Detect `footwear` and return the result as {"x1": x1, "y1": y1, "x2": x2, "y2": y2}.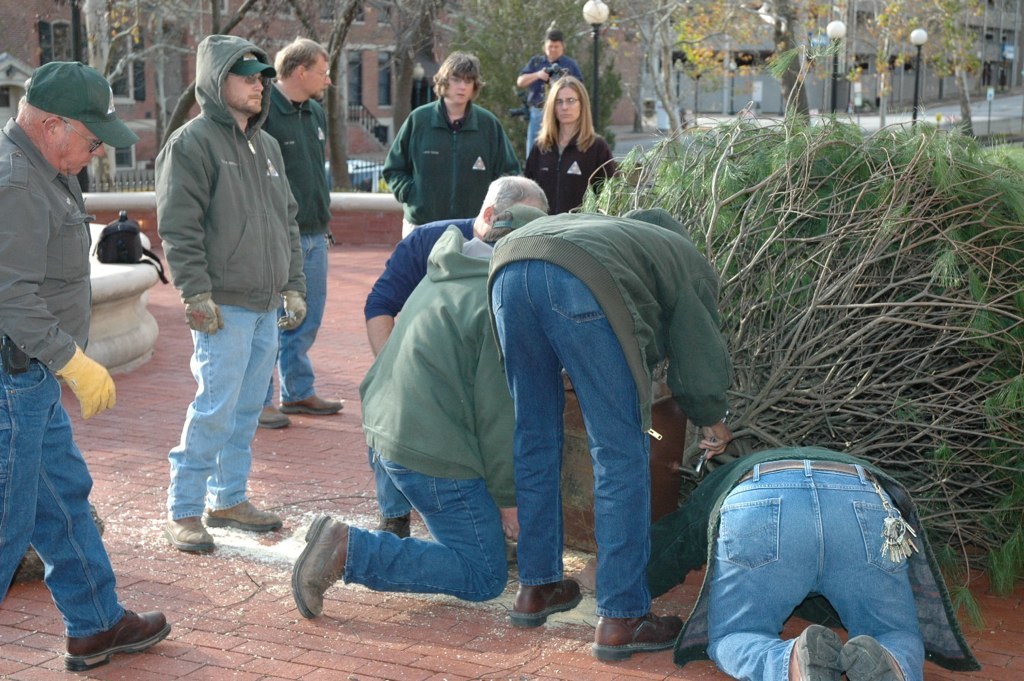
{"x1": 291, "y1": 504, "x2": 351, "y2": 627}.
